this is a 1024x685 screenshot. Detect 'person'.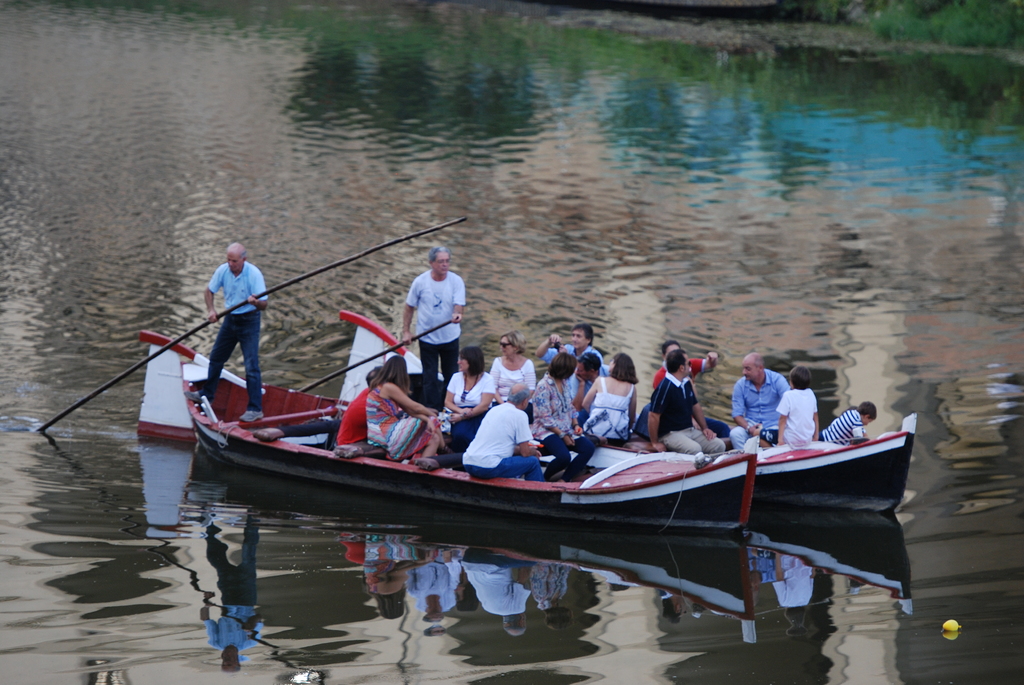
box(732, 356, 794, 445).
